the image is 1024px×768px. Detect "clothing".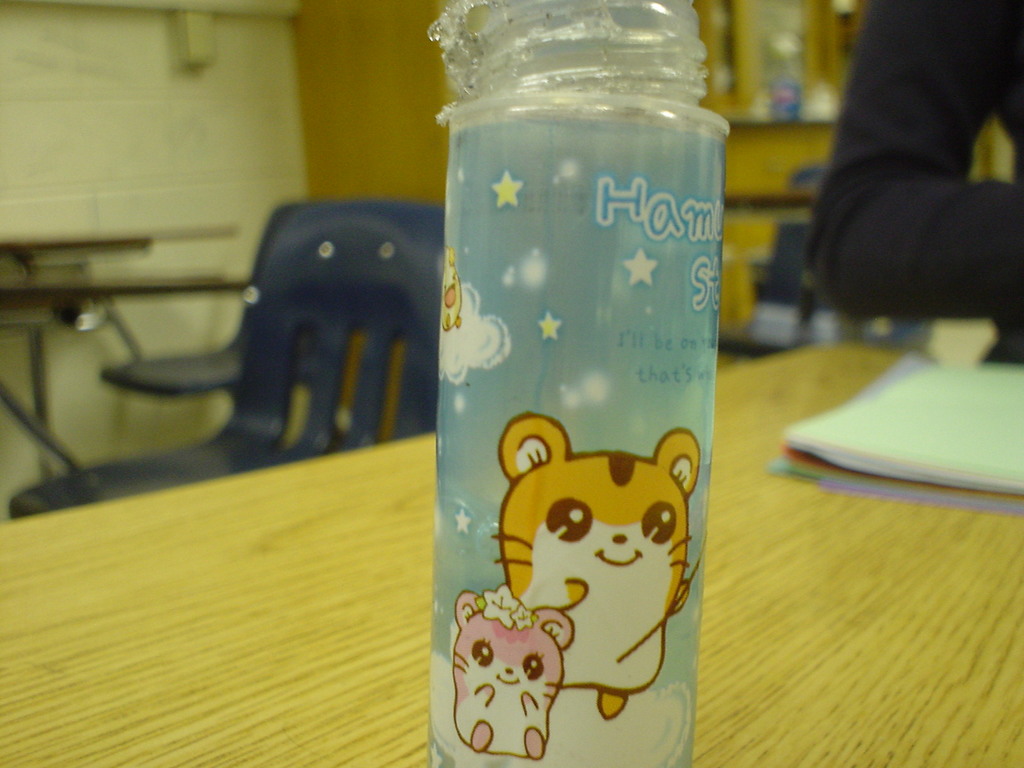
Detection: [x1=806, y1=0, x2=1023, y2=372].
